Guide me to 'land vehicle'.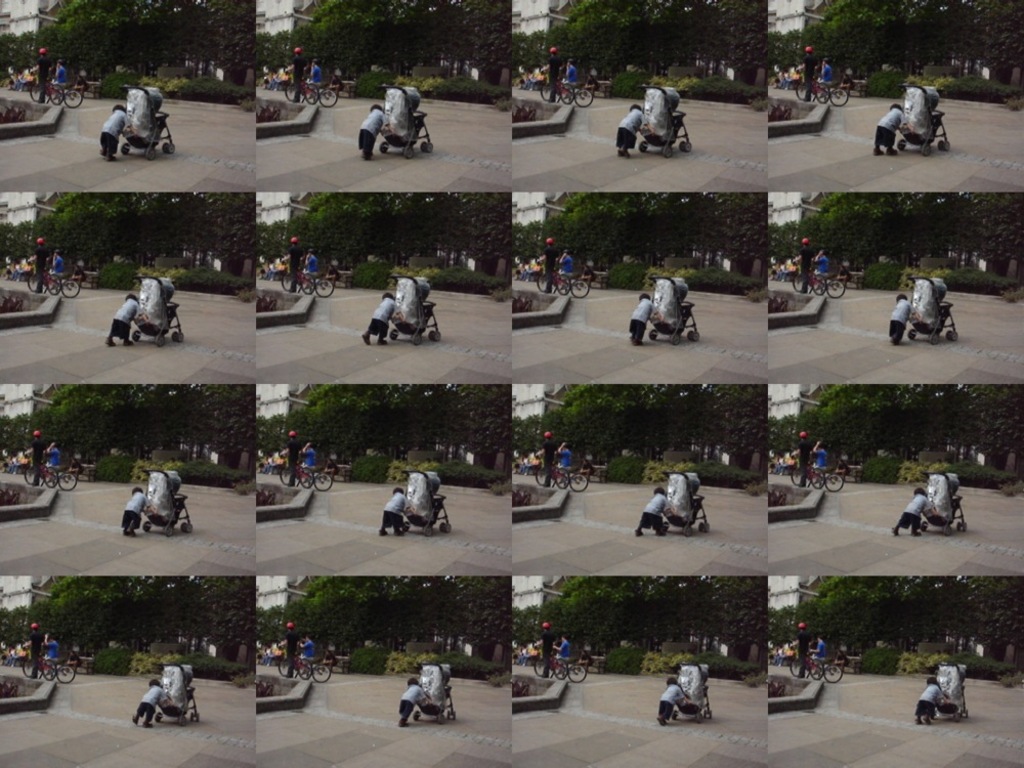
Guidance: bbox=(128, 82, 177, 155).
